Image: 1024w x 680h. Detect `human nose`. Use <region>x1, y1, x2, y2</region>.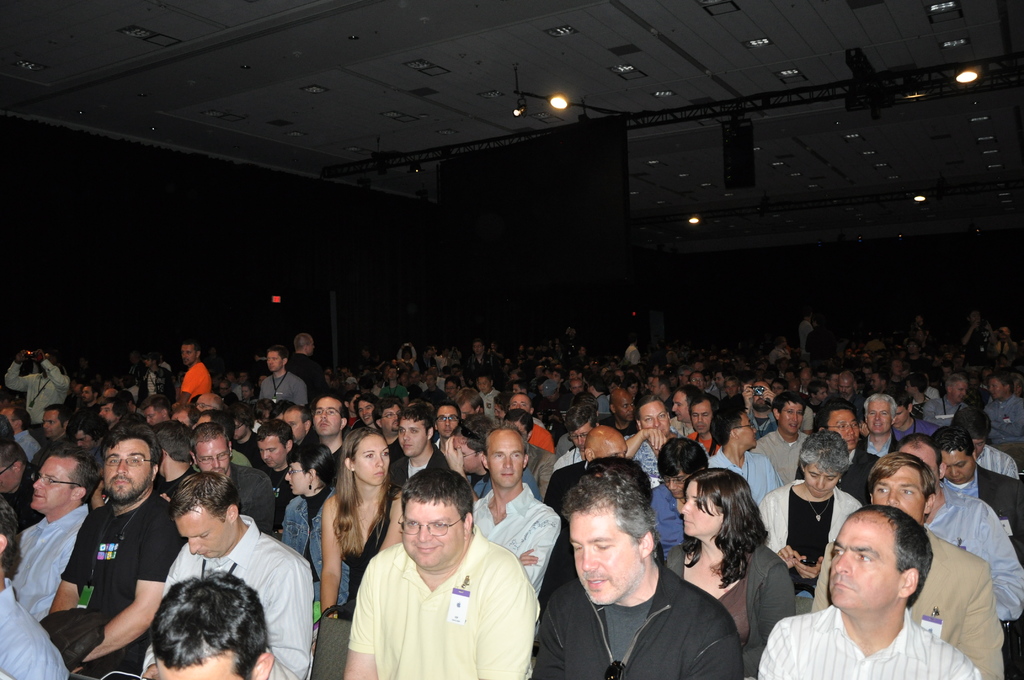
<region>33, 476, 41, 495</region>.
